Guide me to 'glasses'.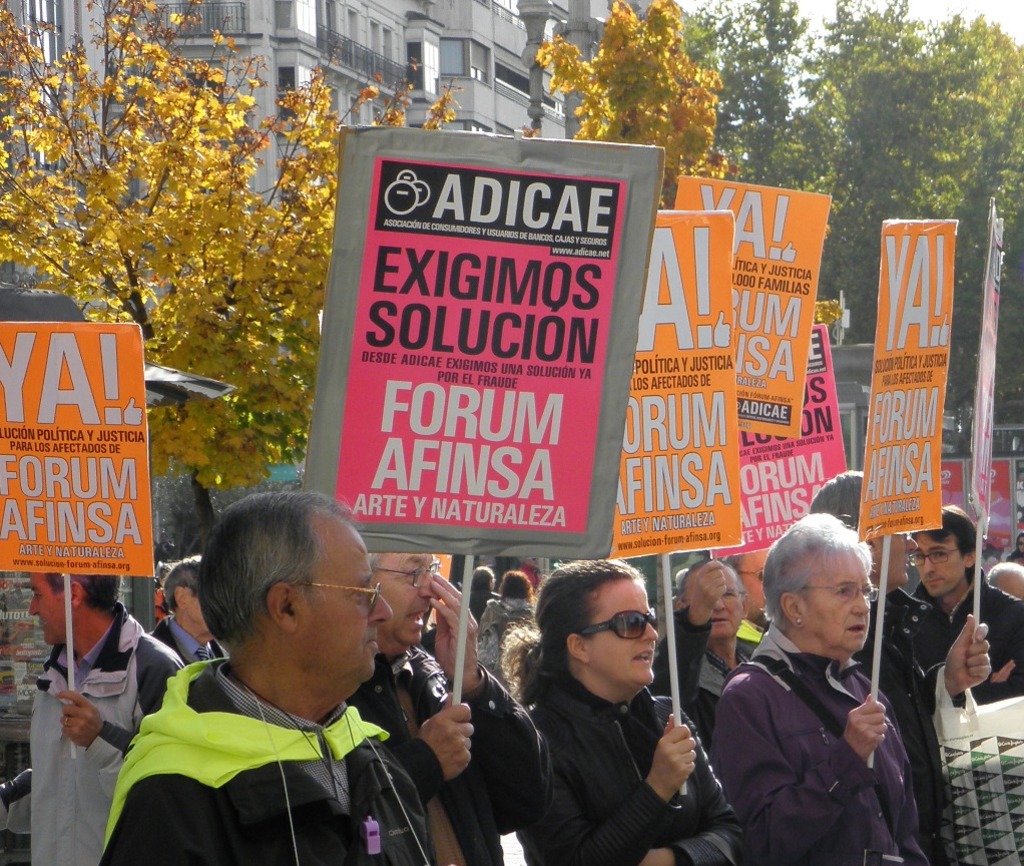
Guidance: 372,561,446,587.
